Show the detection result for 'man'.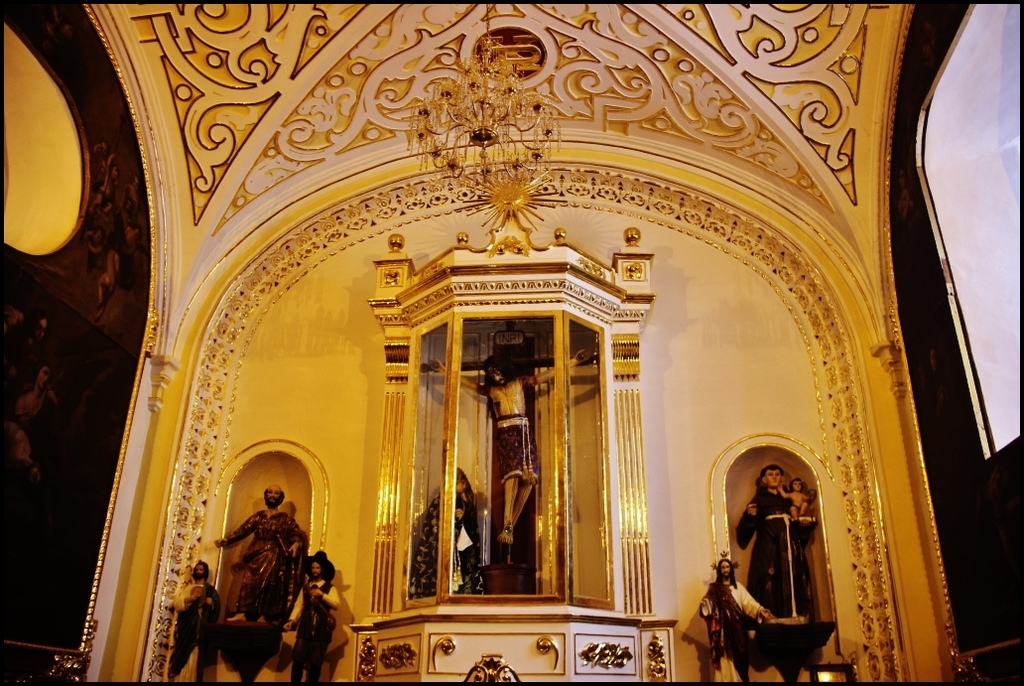
bbox(737, 465, 823, 617).
